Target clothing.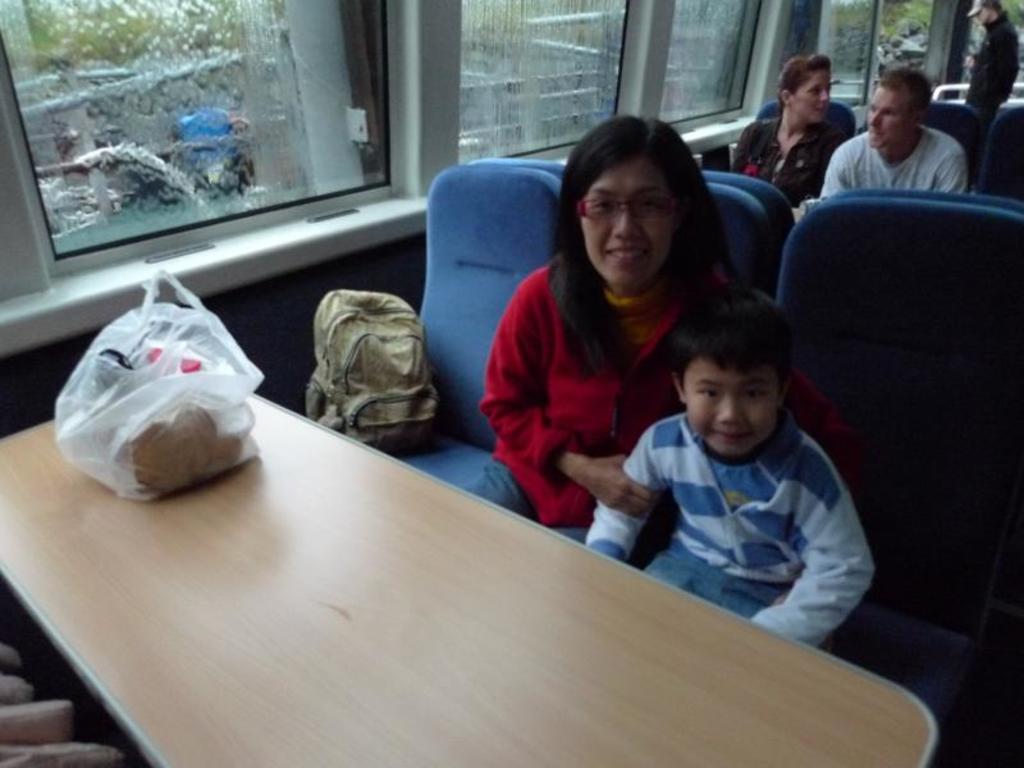
Target region: l=586, t=412, r=876, b=657.
